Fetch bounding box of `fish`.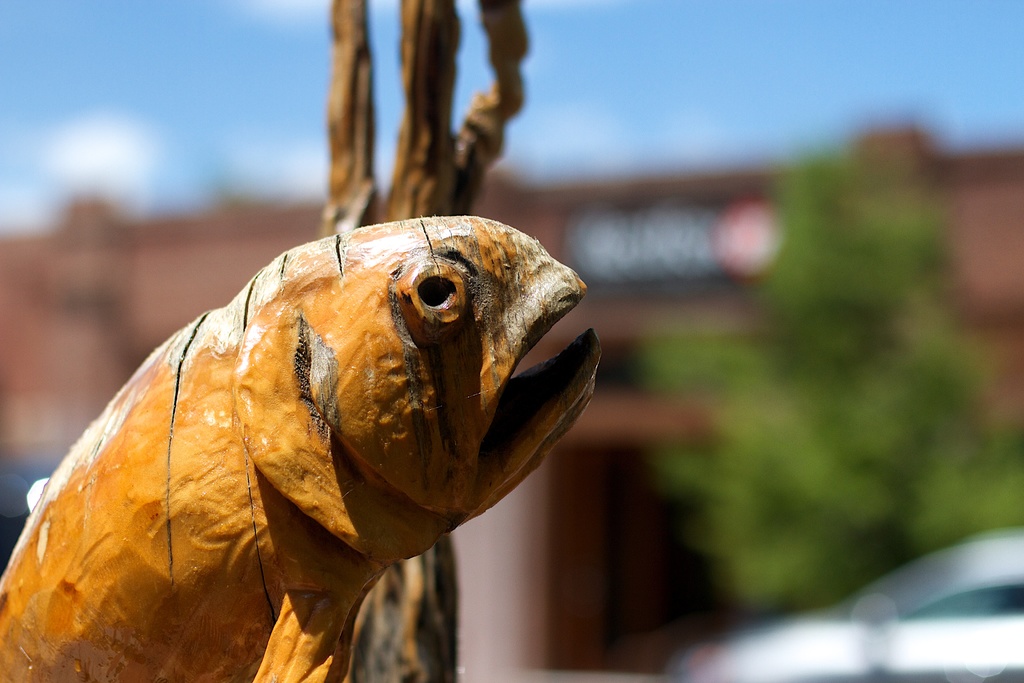
Bbox: 49/236/575/648.
